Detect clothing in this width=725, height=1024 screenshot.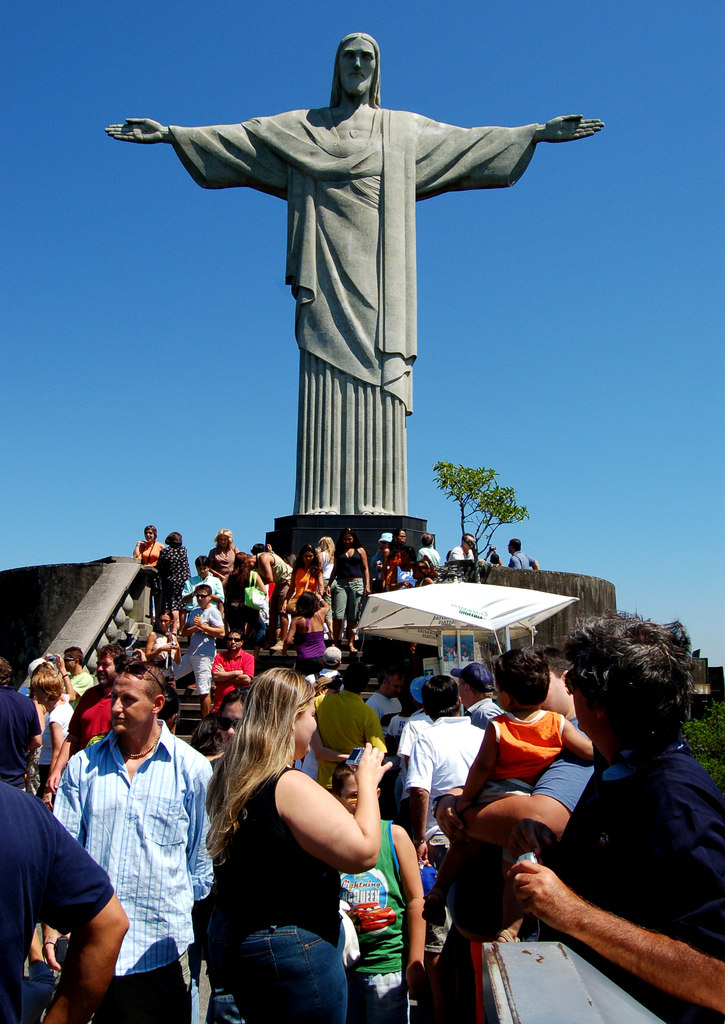
Detection: pyautogui.locateOnScreen(0, 682, 120, 1023).
